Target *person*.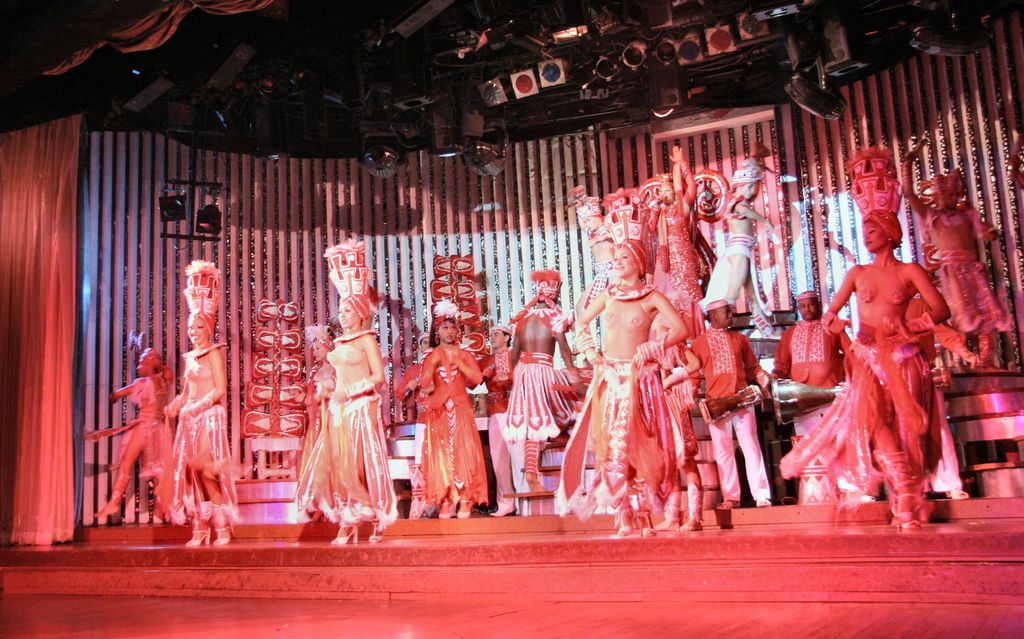
Target region: bbox(706, 162, 774, 315).
